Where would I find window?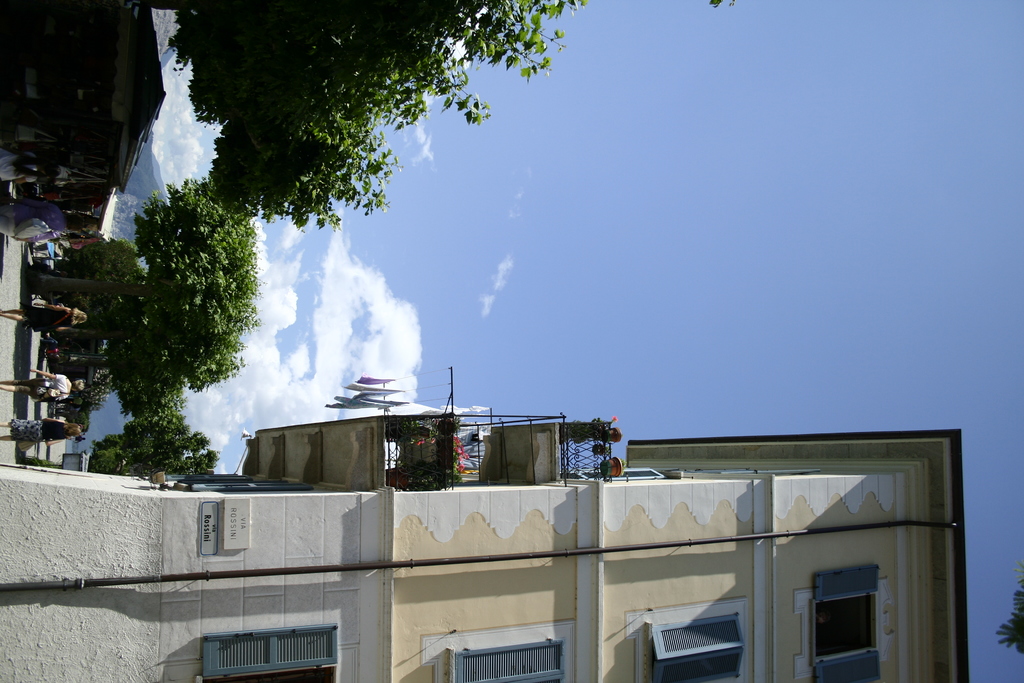
At bbox(620, 598, 748, 682).
